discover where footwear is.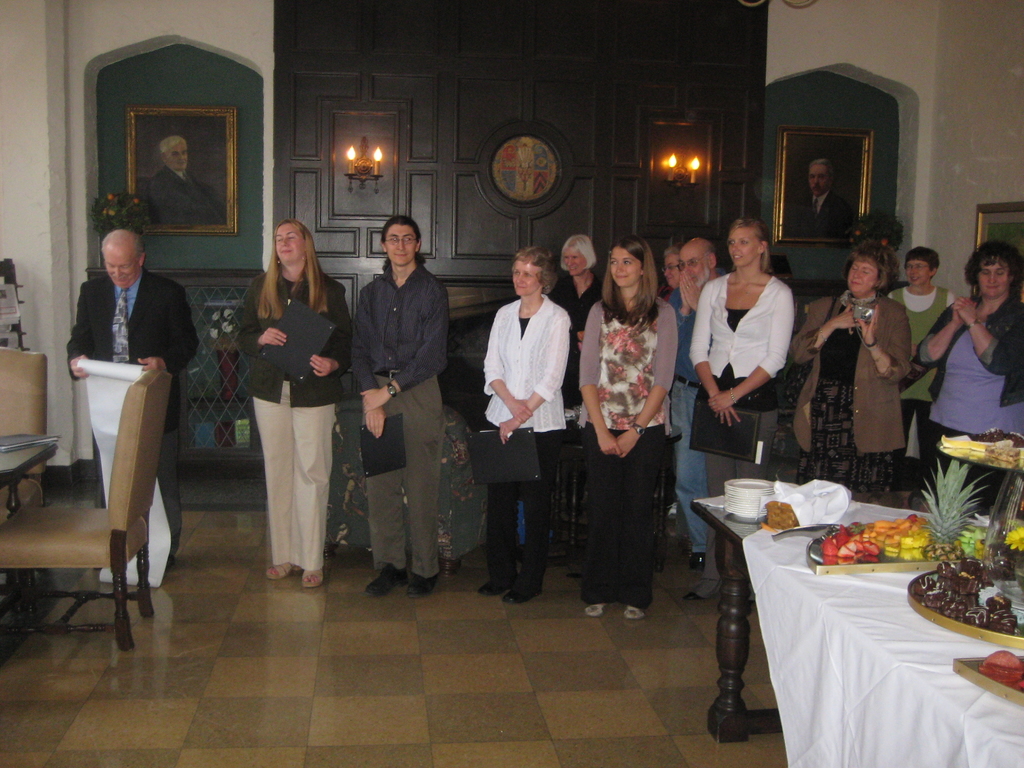
Discovered at pyautogui.locateOnScreen(409, 569, 442, 596).
